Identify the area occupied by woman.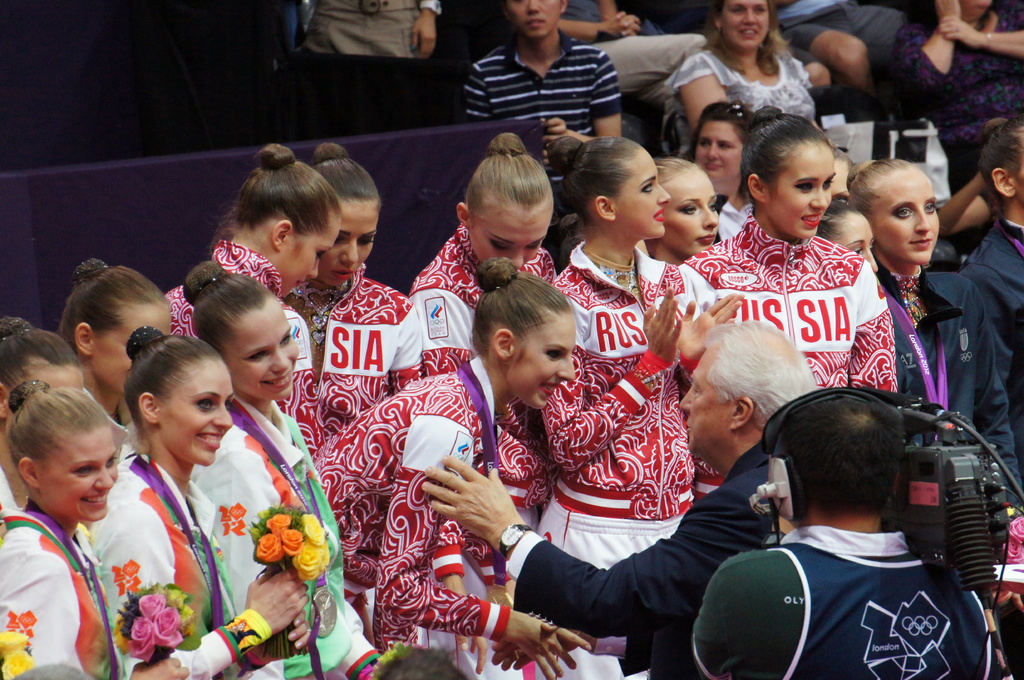
Area: BBox(661, 0, 820, 157).
